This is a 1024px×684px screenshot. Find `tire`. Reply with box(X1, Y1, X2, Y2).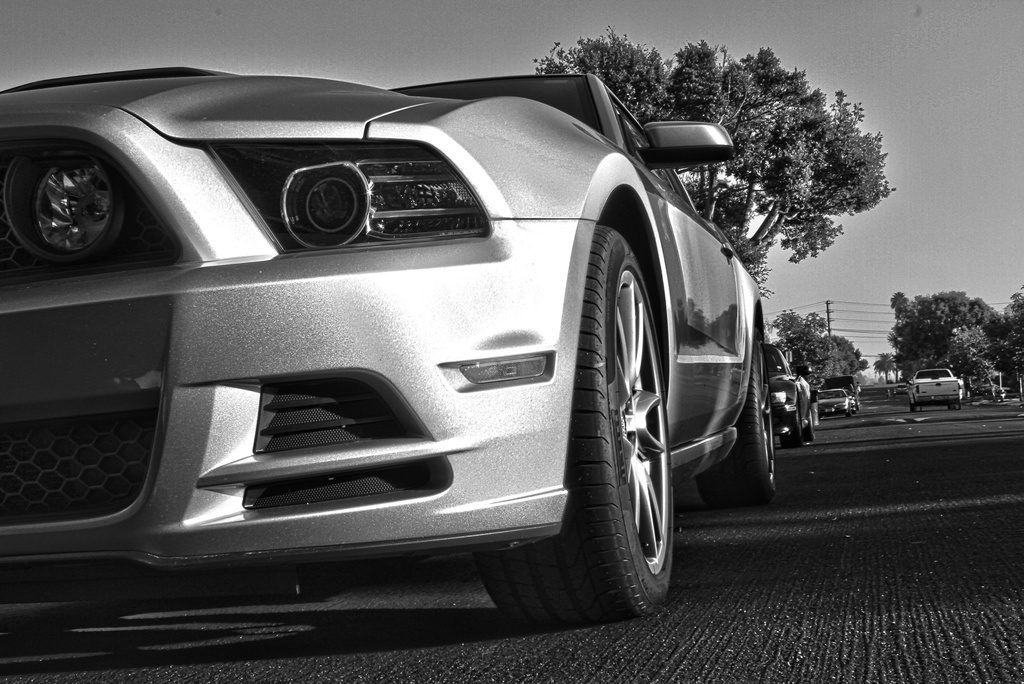
box(785, 404, 803, 443).
